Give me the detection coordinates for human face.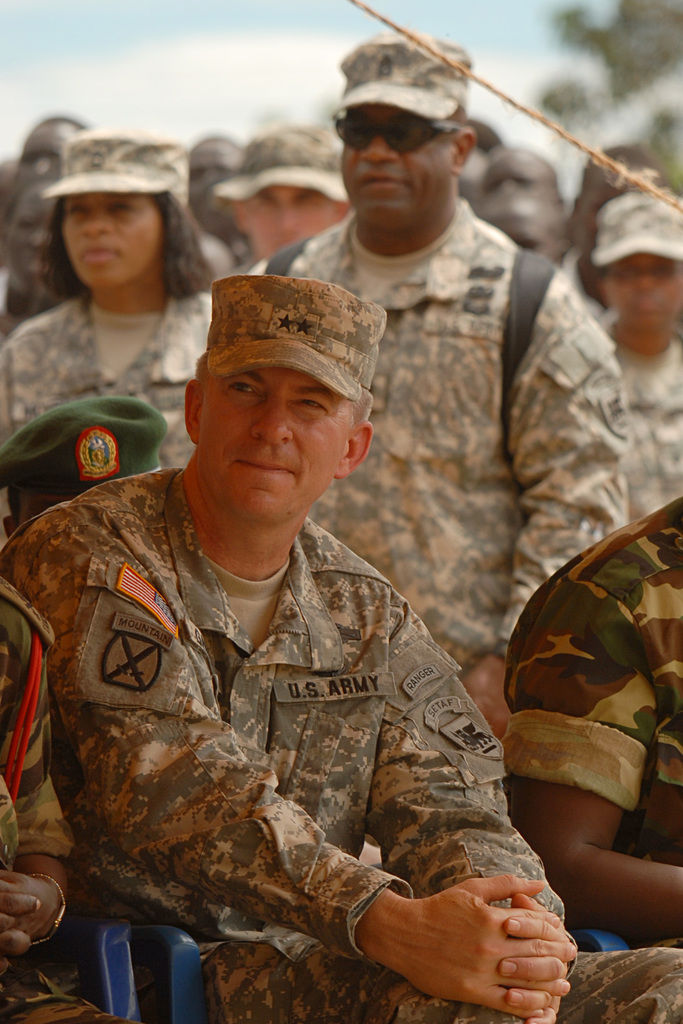
box=[195, 370, 336, 529].
